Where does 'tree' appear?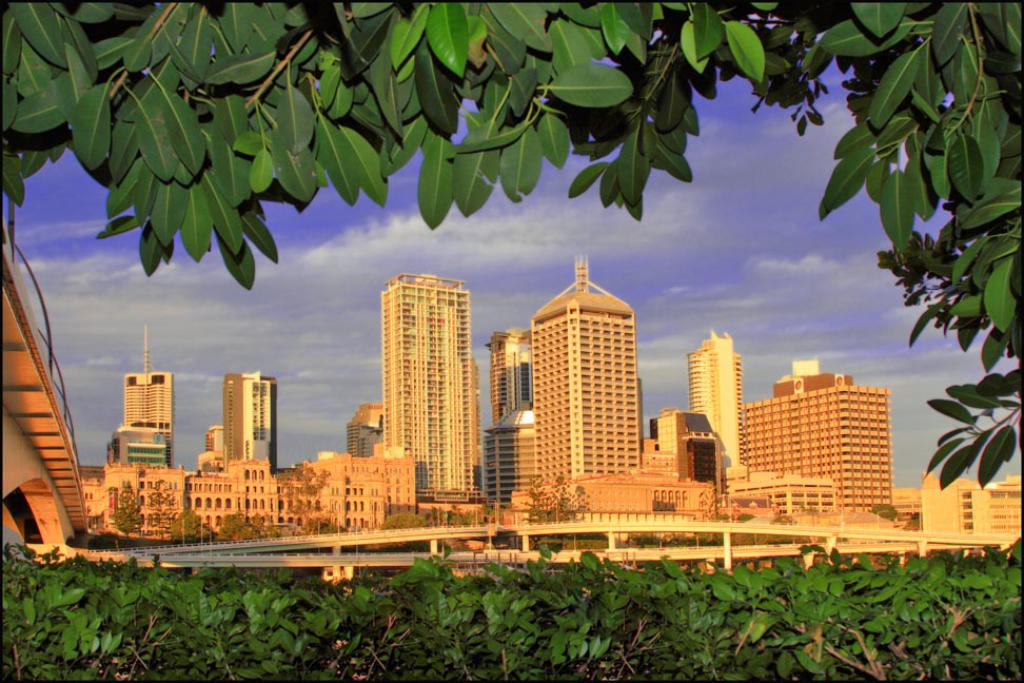
Appears at 161/509/215/541.
